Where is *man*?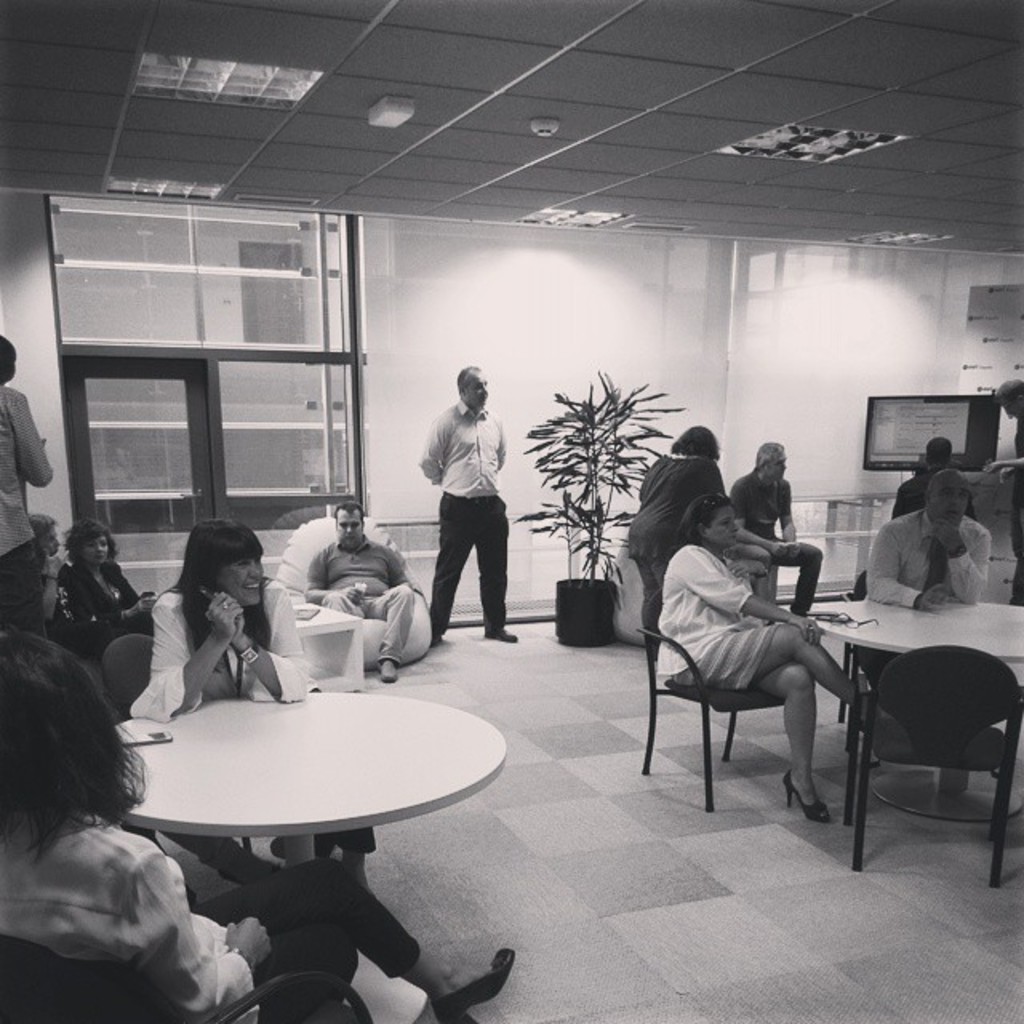
[x1=992, y1=366, x2=1022, y2=598].
